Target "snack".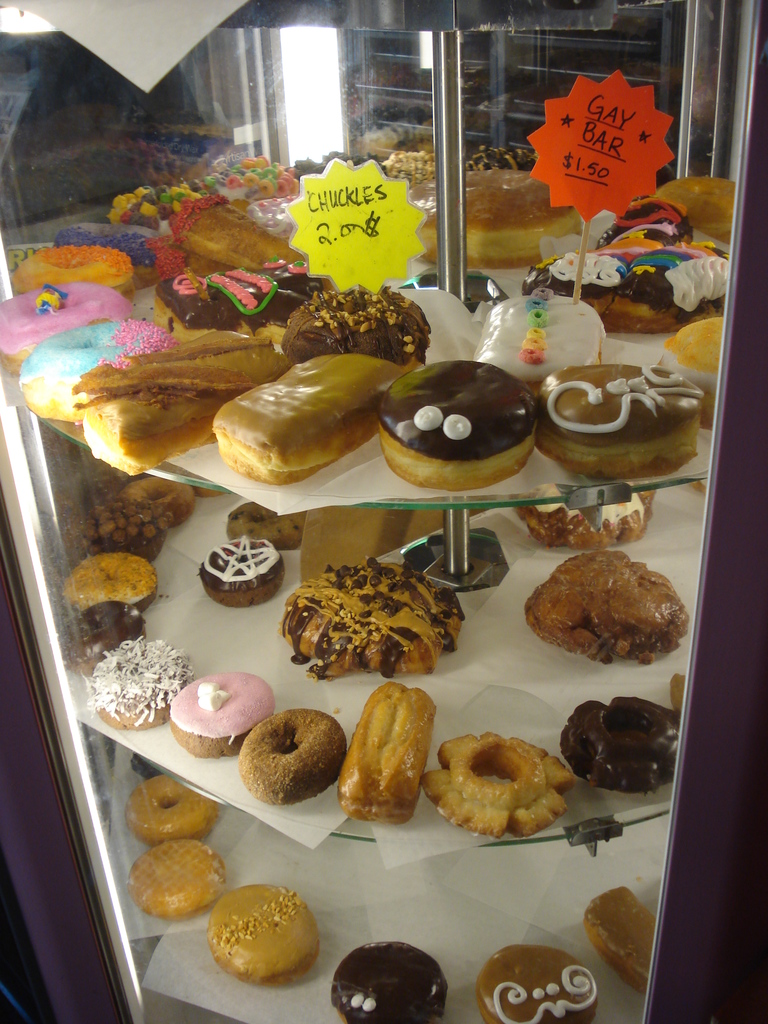
Target region: {"x1": 531, "y1": 365, "x2": 701, "y2": 479}.
